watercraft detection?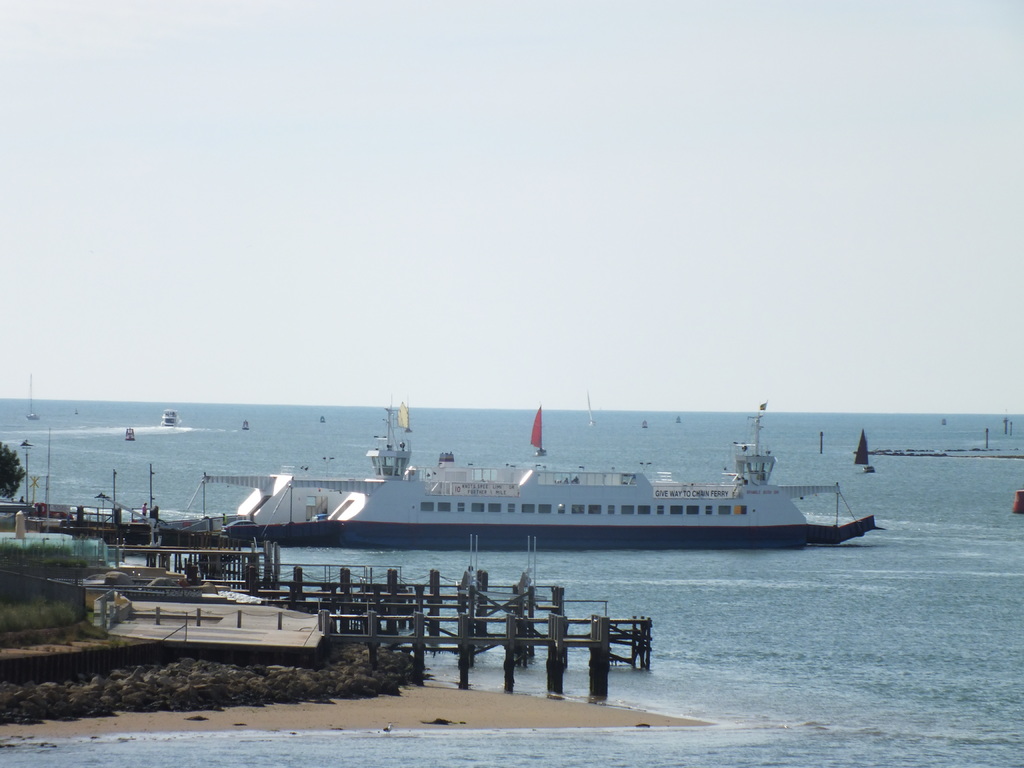
233, 420, 257, 431
